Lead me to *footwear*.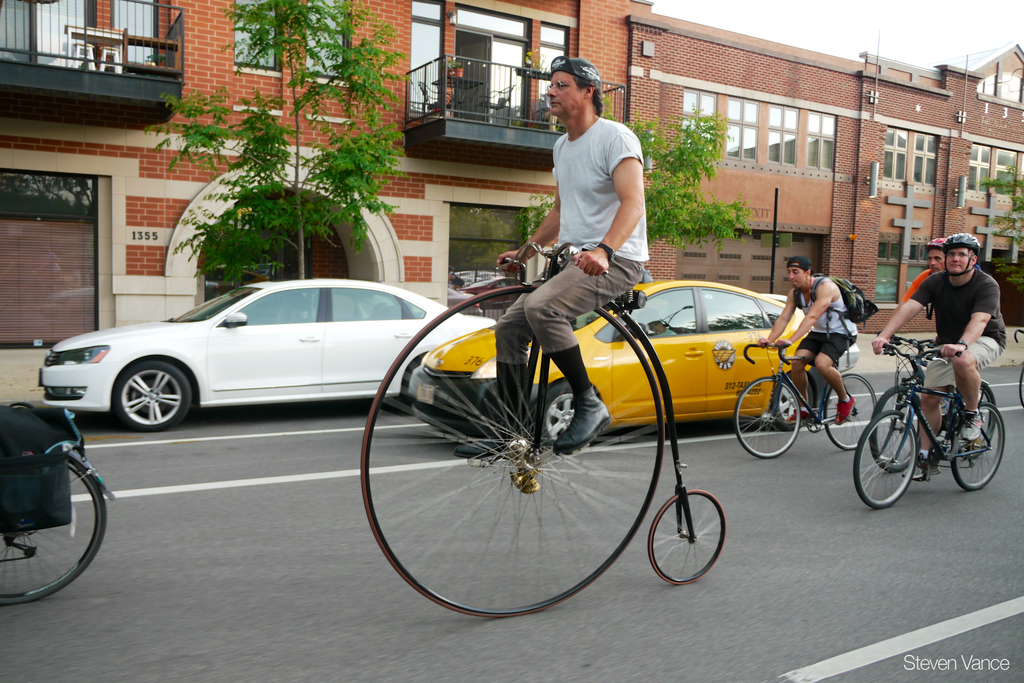
Lead to <region>453, 427, 515, 457</region>.
